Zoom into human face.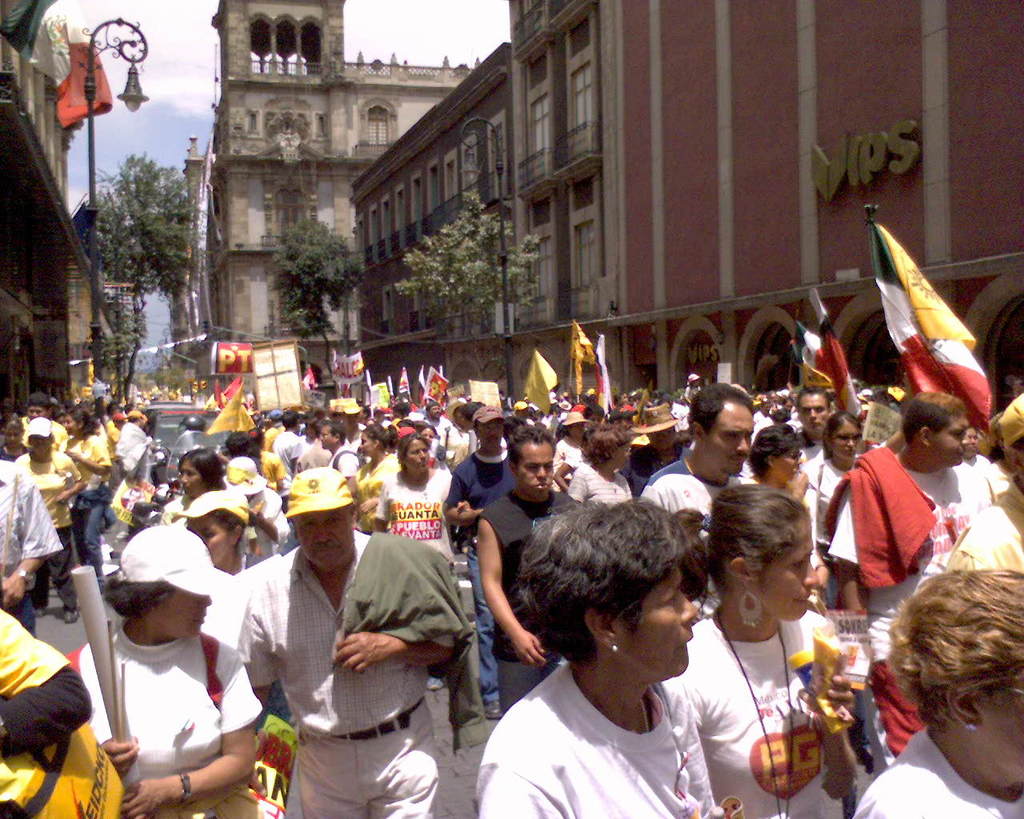
Zoom target: 404,437,428,468.
